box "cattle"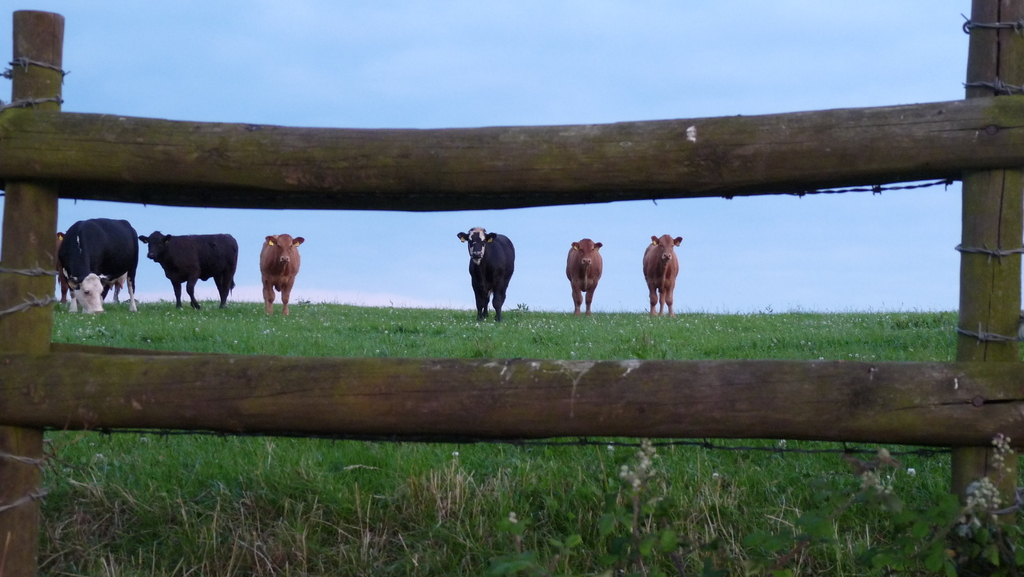
{"x1": 136, "y1": 229, "x2": 239, "y2": 309}
